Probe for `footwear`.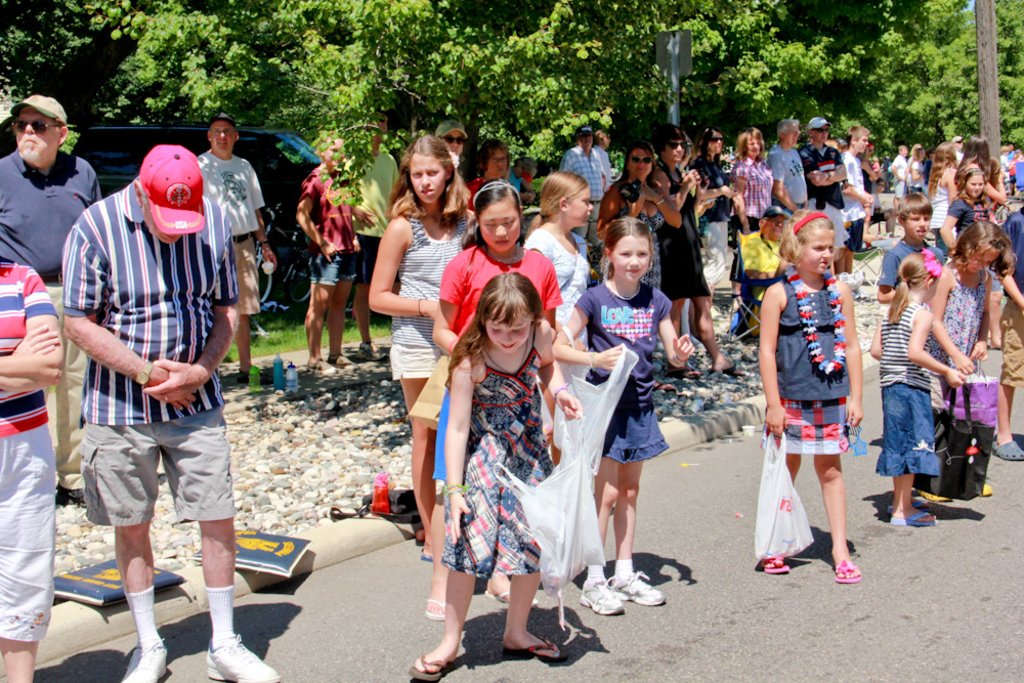
Probe result: box(980, 480, 993, 498).
